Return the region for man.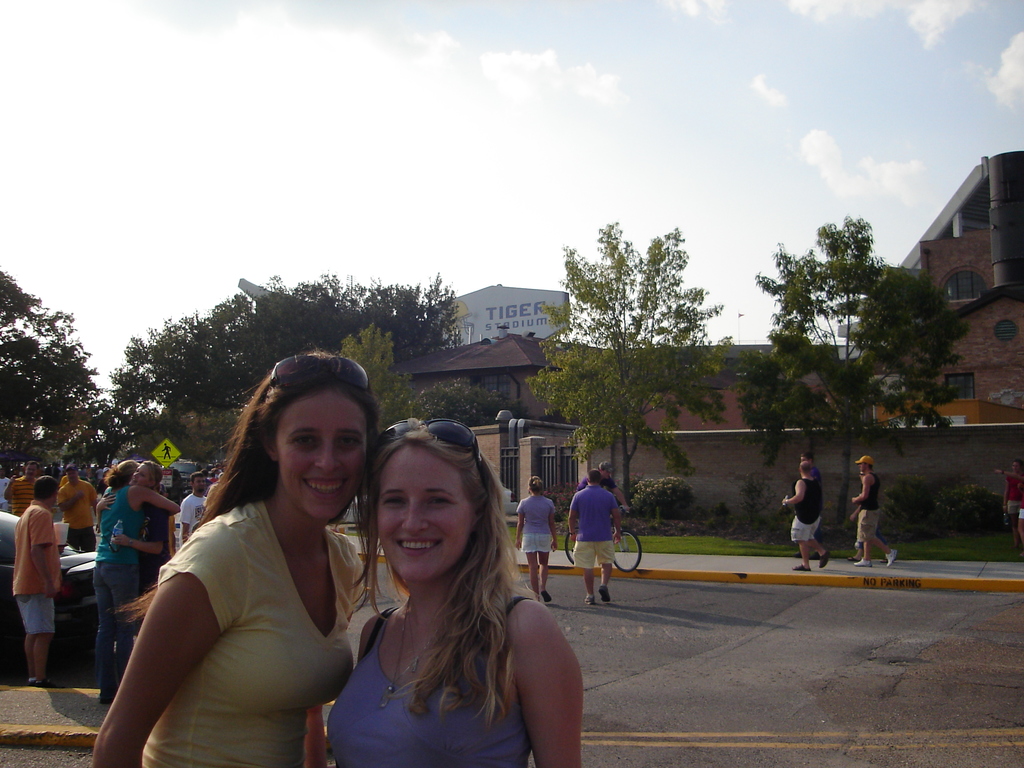
rect(210, 460, 222, 475).
